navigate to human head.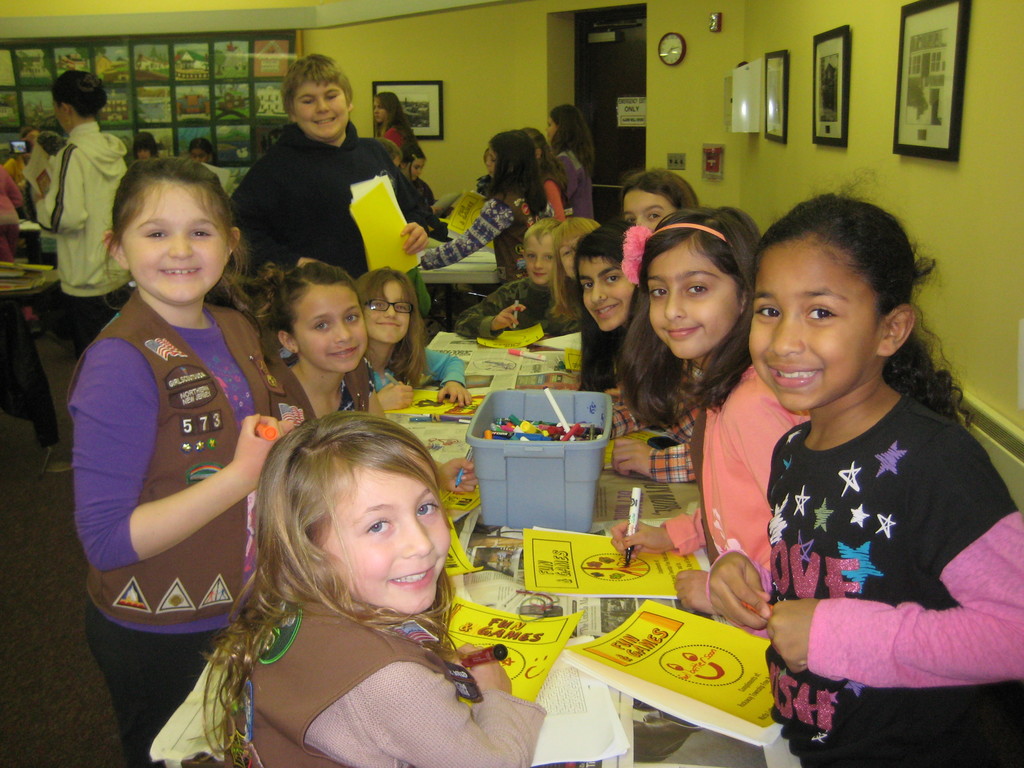
Navigation target: {"left": 547, "top": 100, "right": 586, "bottom": 141}.
